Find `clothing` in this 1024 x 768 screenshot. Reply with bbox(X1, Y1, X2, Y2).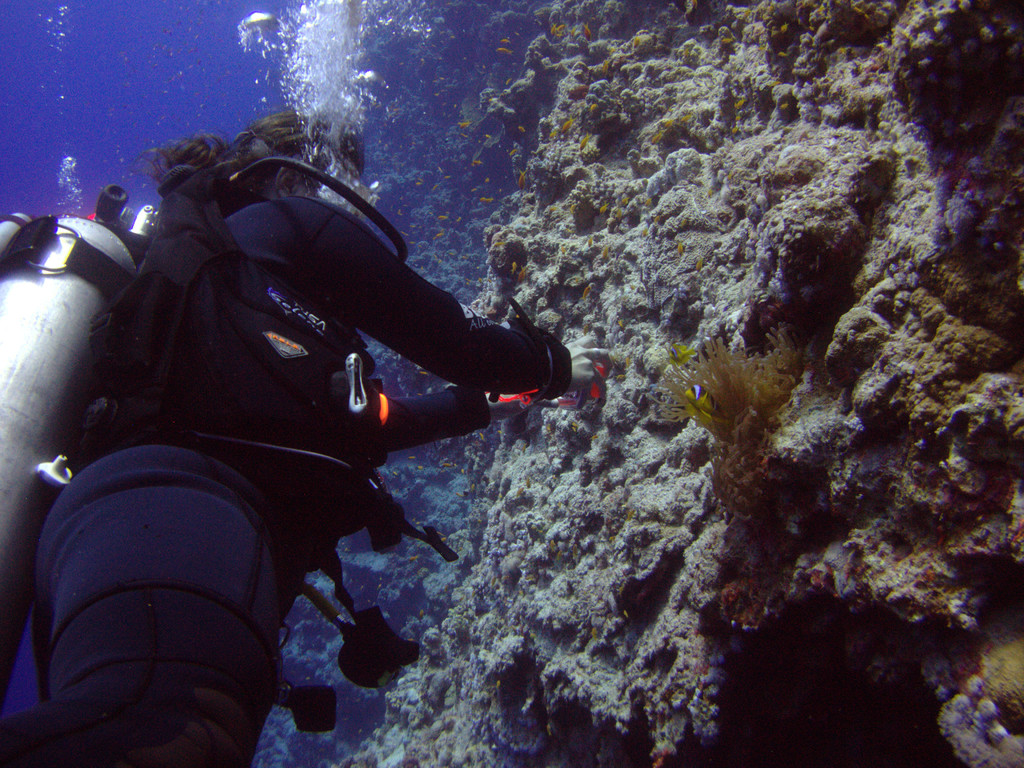
bbox(0, 180, 580, 767).
